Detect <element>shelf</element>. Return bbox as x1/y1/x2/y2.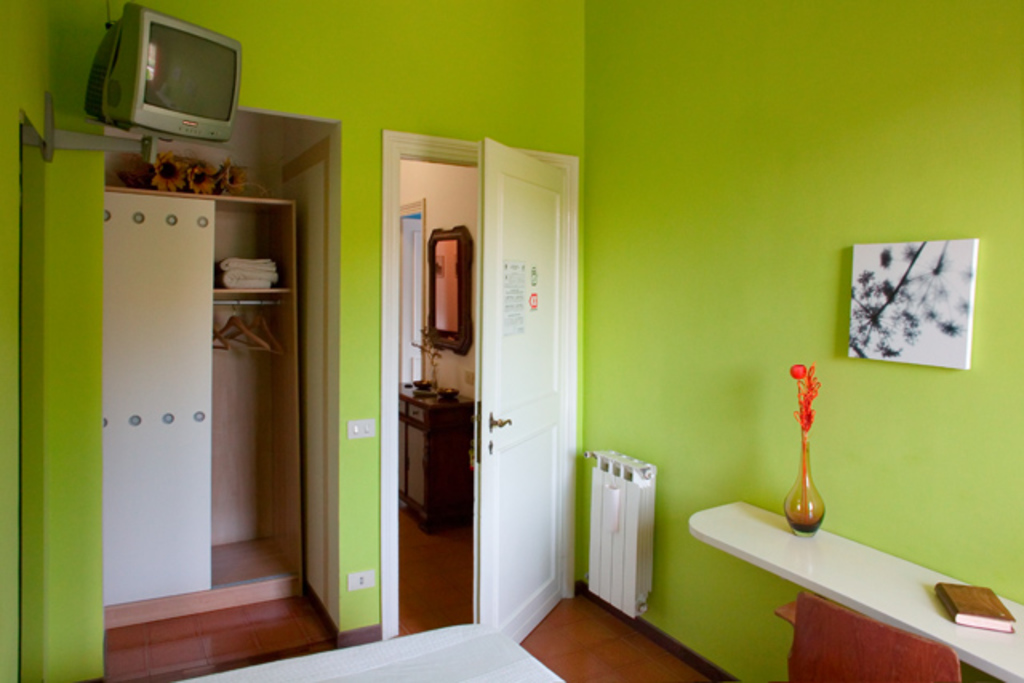
392/374/477/536.
